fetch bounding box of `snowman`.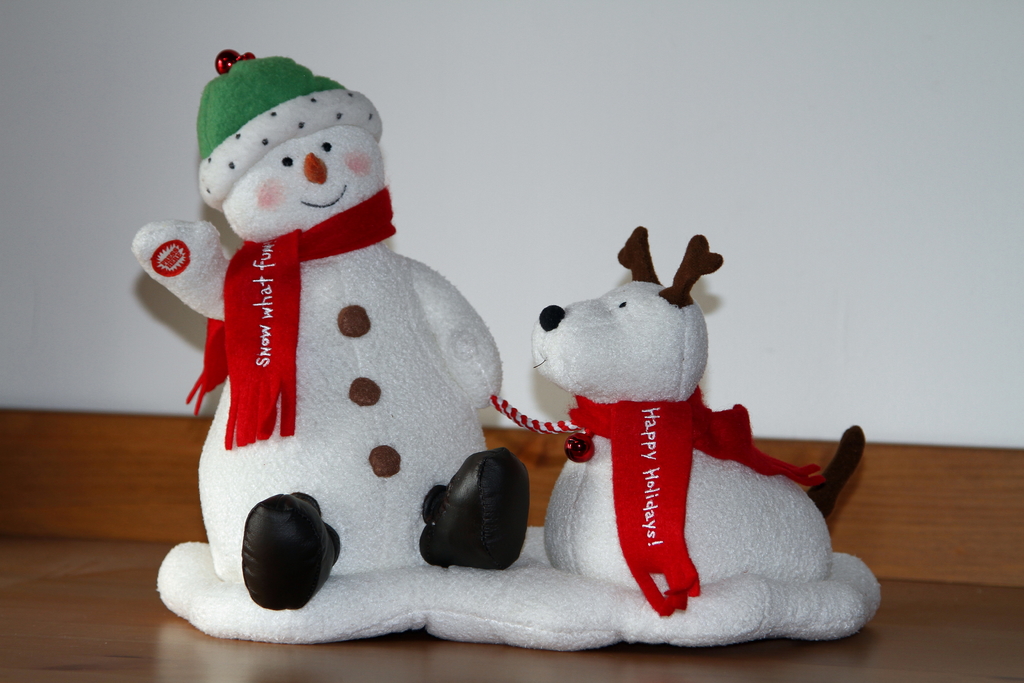
Bbox: l=132, t=47, r=530, b=612.
